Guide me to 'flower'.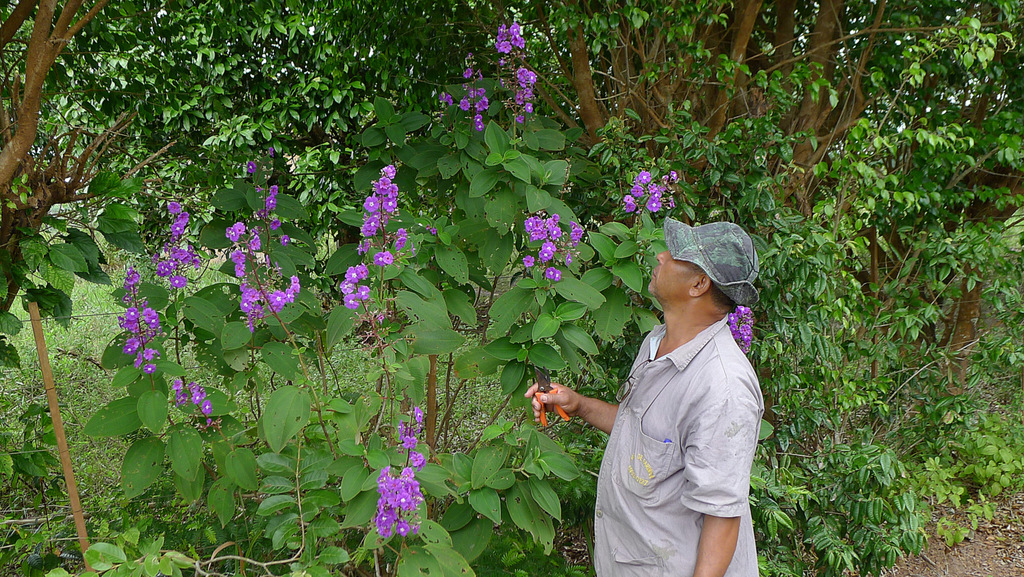
Guidance: [left=543, top=264, right=562, bottom=279].
